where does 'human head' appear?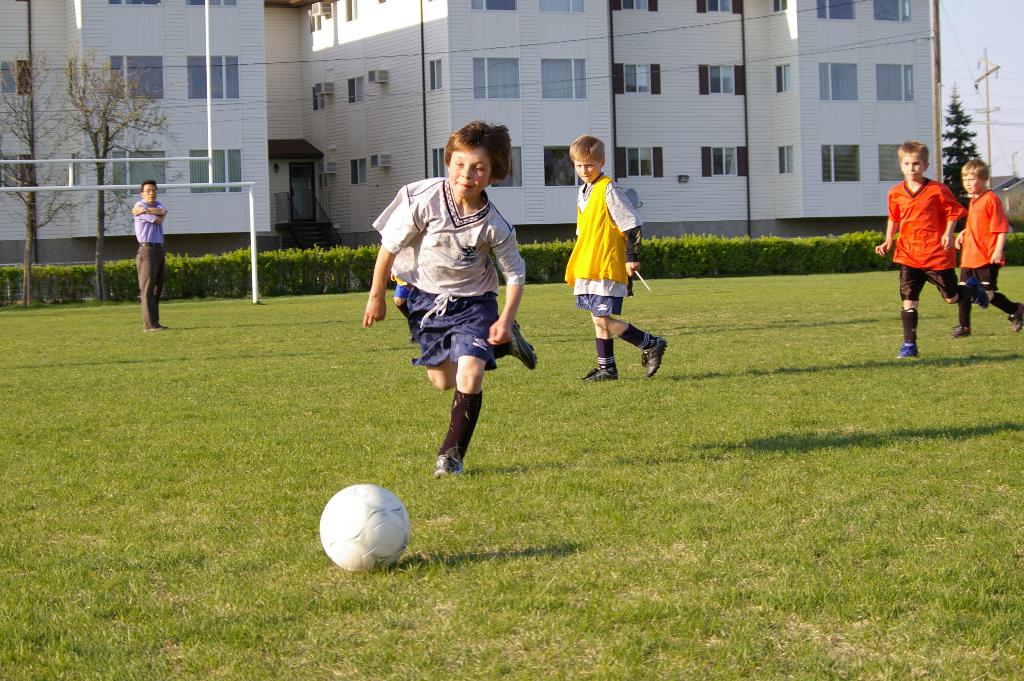
Appears at locate(568, 133, 604, 183).
